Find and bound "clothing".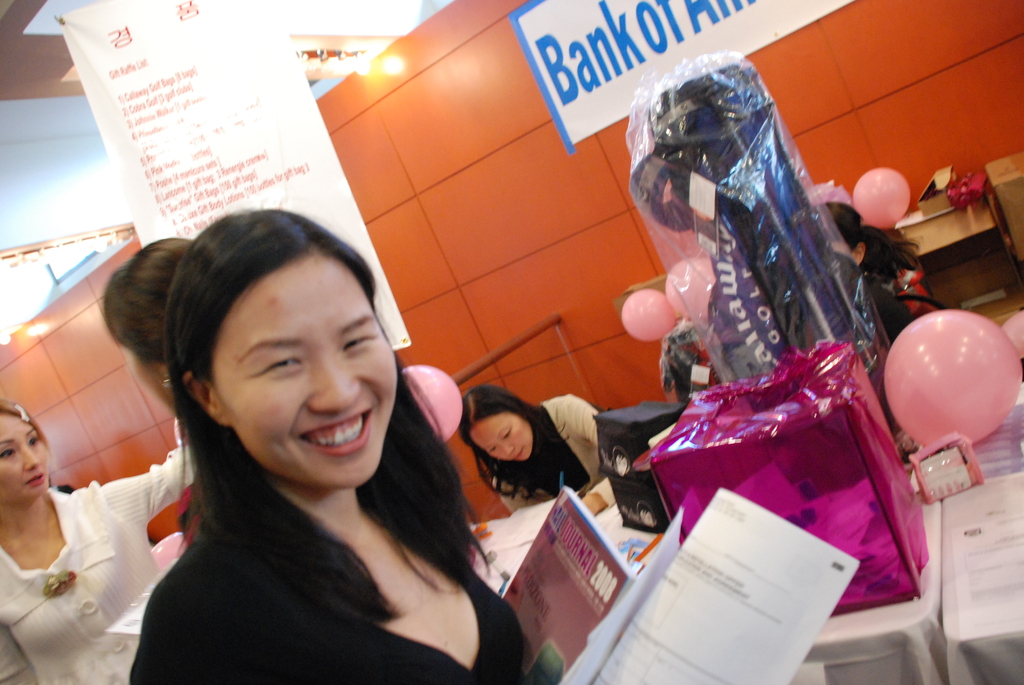
Bound: [x1=489, y1=405, x2=618, y2=512].
